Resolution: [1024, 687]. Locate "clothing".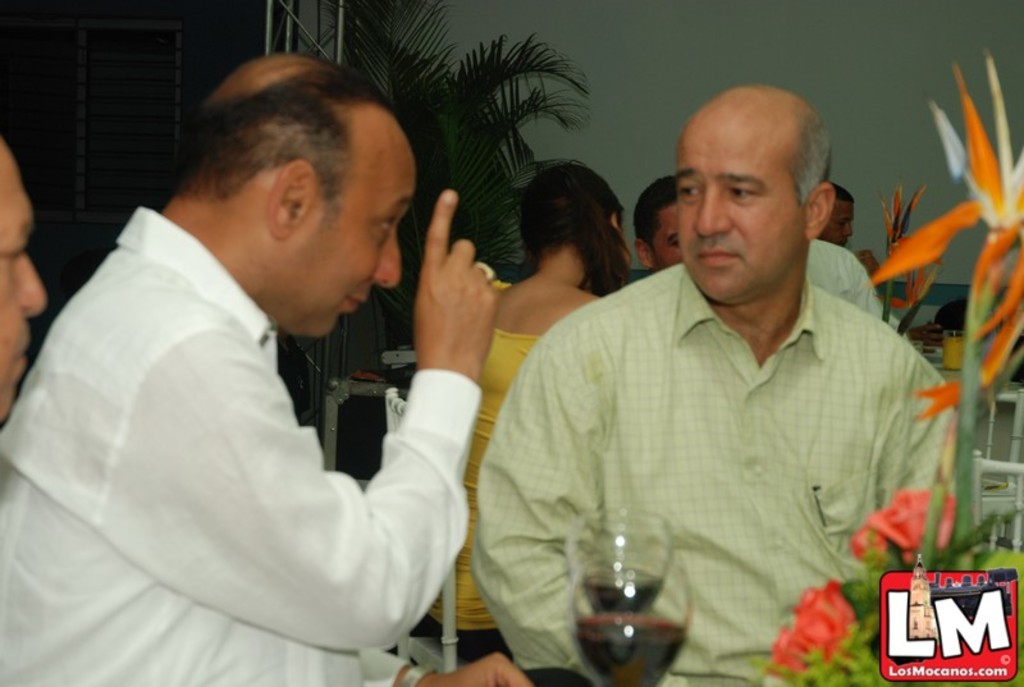
475, 258, 963, 686.
